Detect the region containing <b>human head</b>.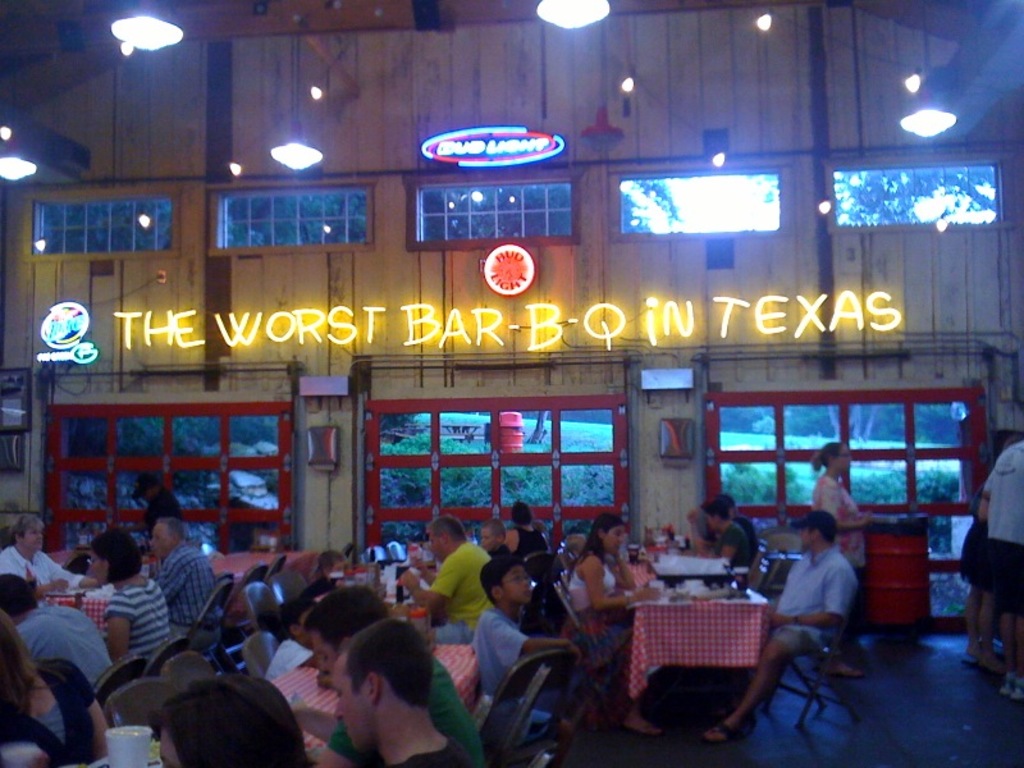
305/605/439/767.
